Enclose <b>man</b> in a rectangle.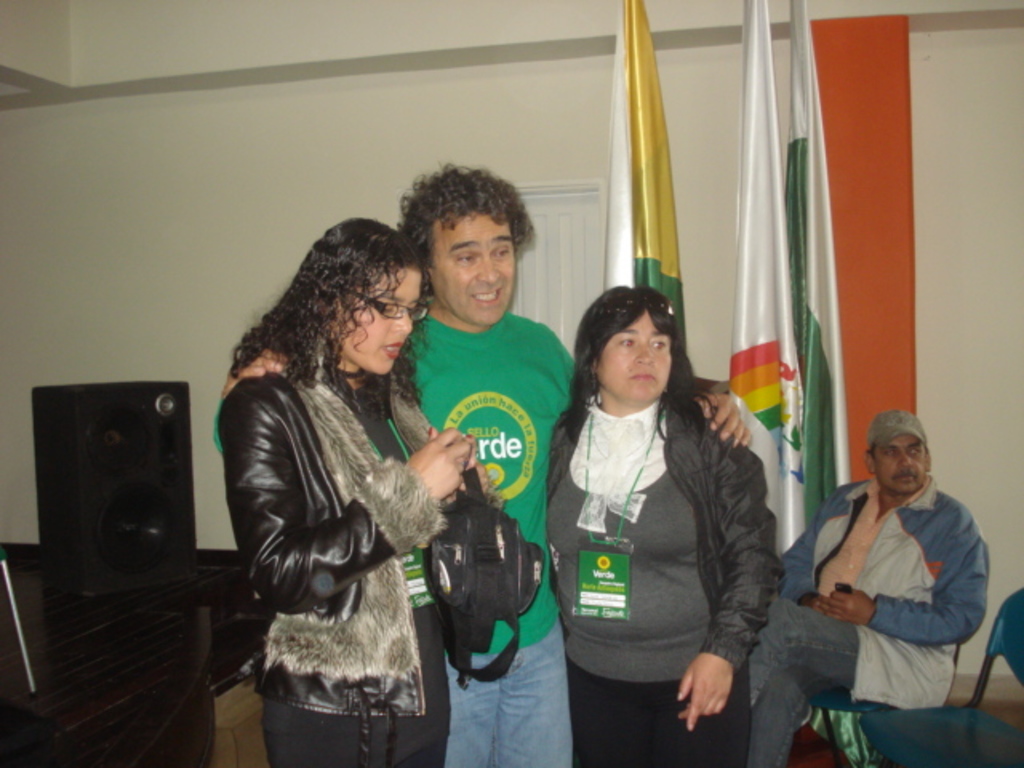
218, 173, 762, 766.
